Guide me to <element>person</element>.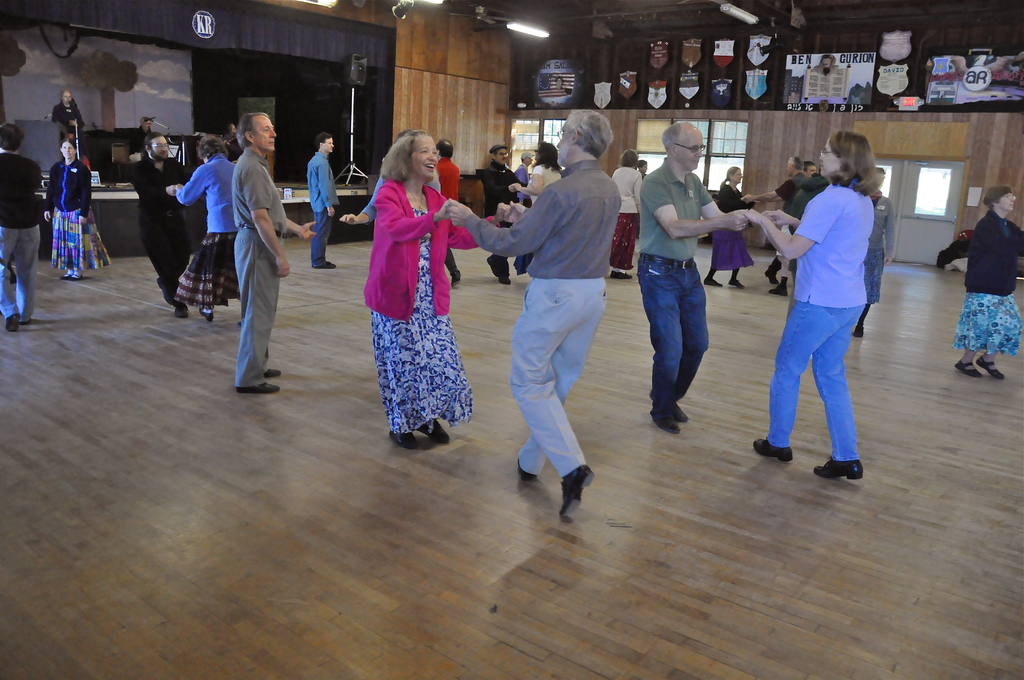
Guidance: 855,169,896,337.
